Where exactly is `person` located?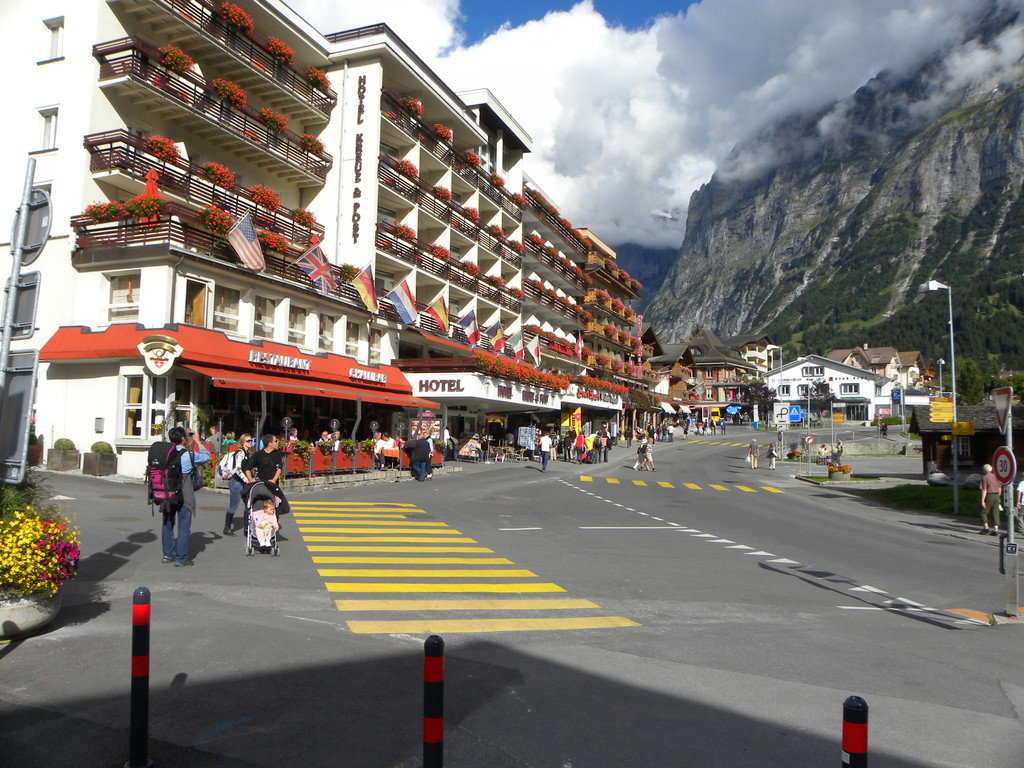
Its bounding box is 748,438,759,470.
